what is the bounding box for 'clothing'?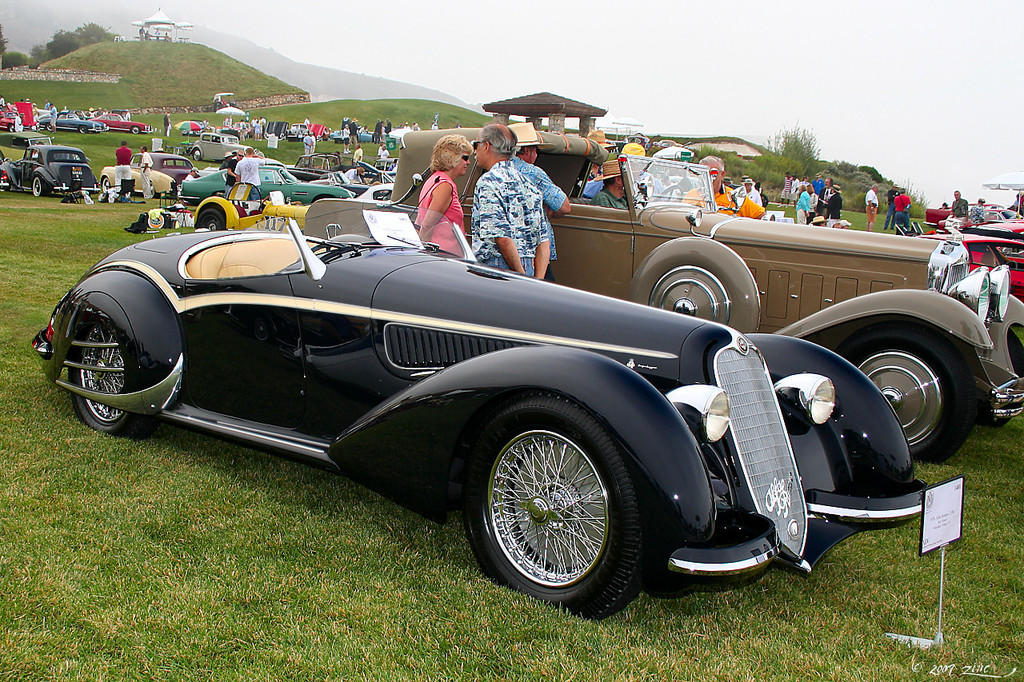
137,154,156,205.
